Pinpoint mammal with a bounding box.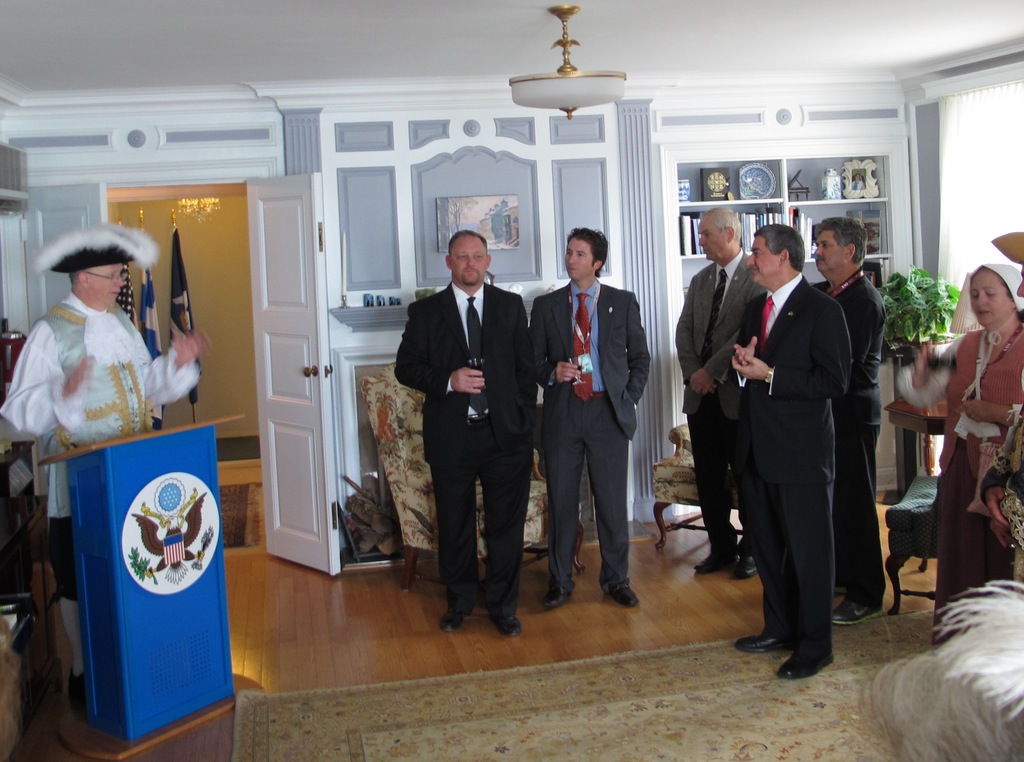
{"left": 0, "top": 217, "right": 211, "bottom": 708}.
